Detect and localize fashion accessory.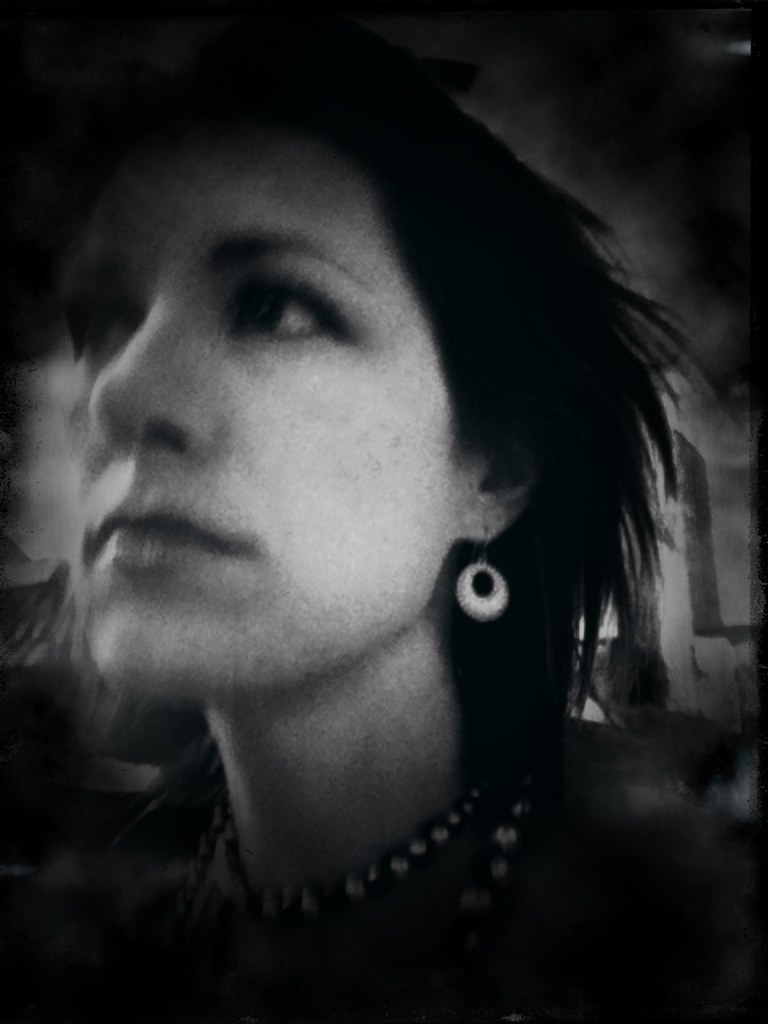
Localized at (left=446, top=798, right=524, bottom=927).
